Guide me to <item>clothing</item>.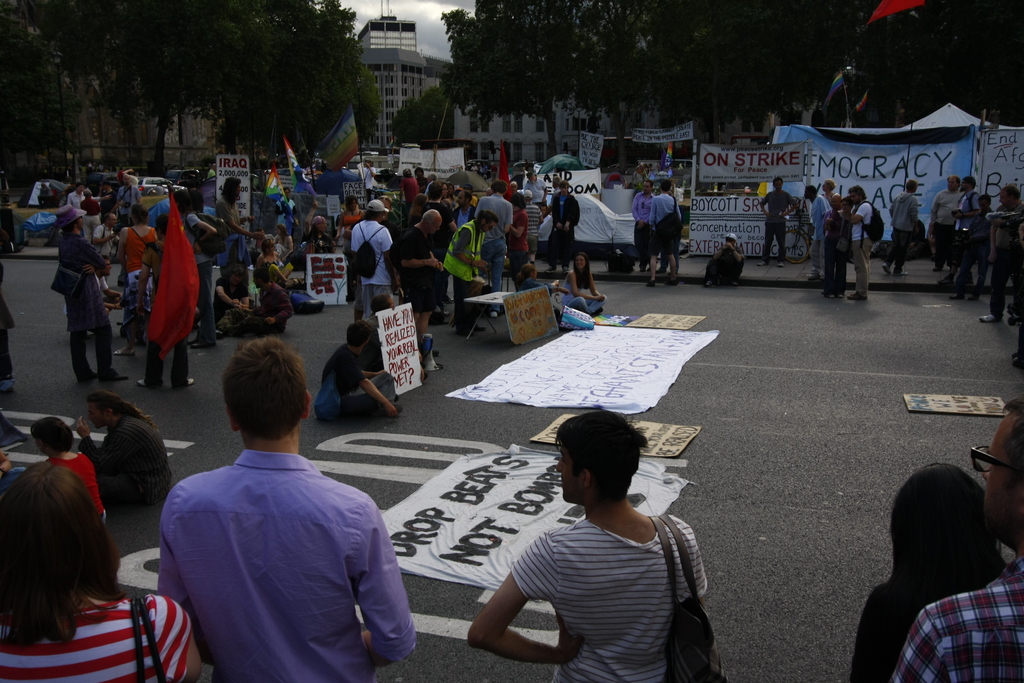
Guidance: Rect(162, 450, 419, 682).
